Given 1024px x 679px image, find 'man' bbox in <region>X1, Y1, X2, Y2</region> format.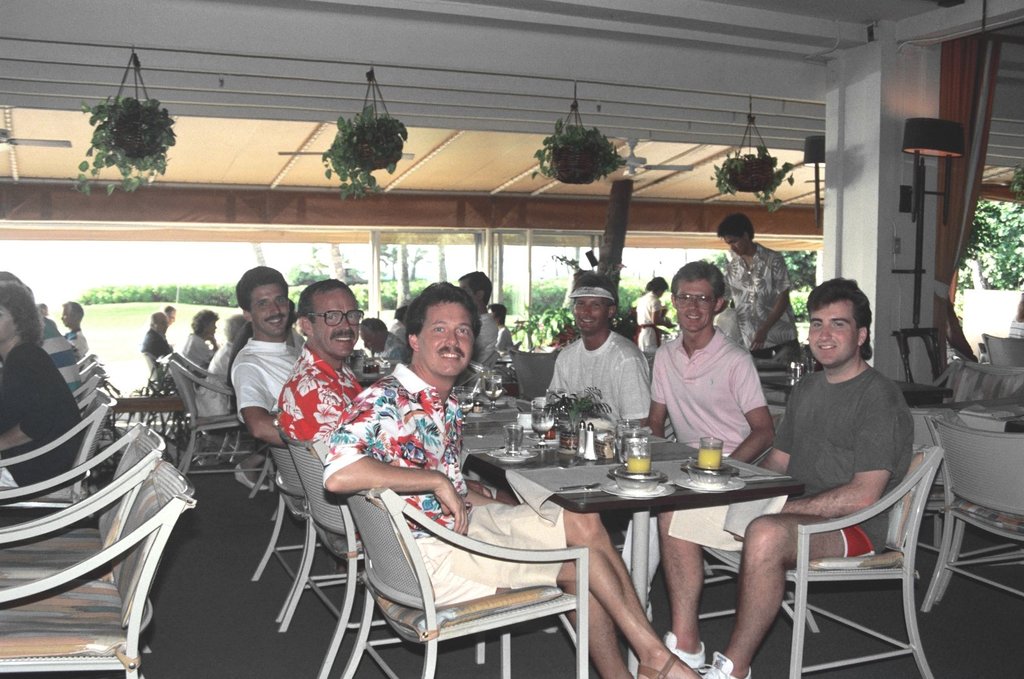
<region>225, 259, 308, 444</region>.
